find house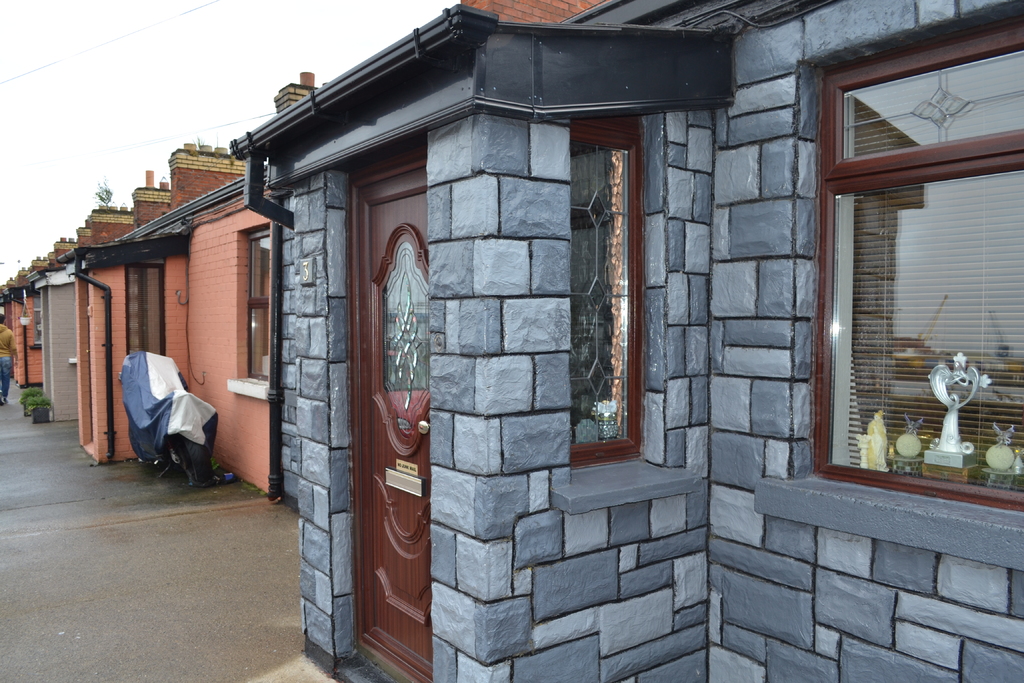
left=230, top=0, right=1023, bottom=682
